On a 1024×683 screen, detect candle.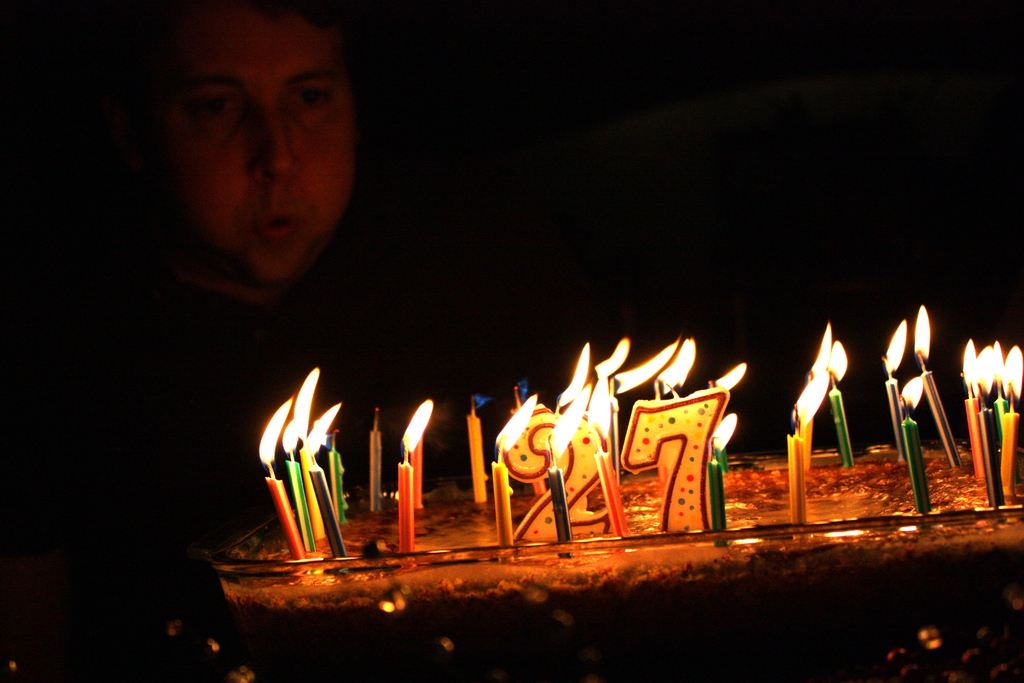
l=906, t=373, r=931, b=513.
